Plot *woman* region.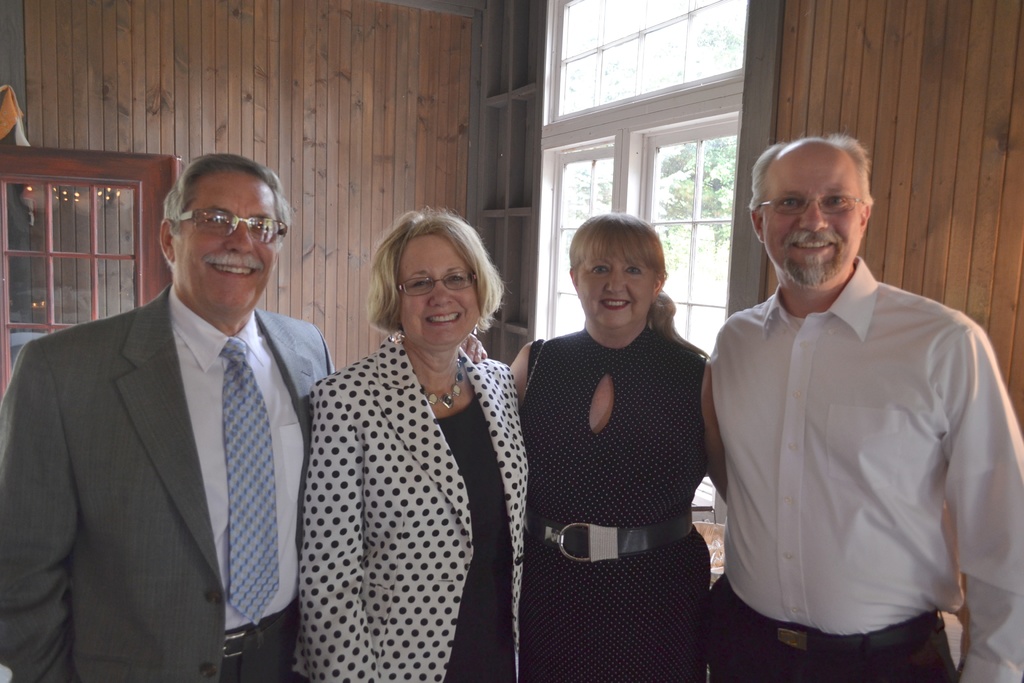
Plotted at 504:211:712:682.
